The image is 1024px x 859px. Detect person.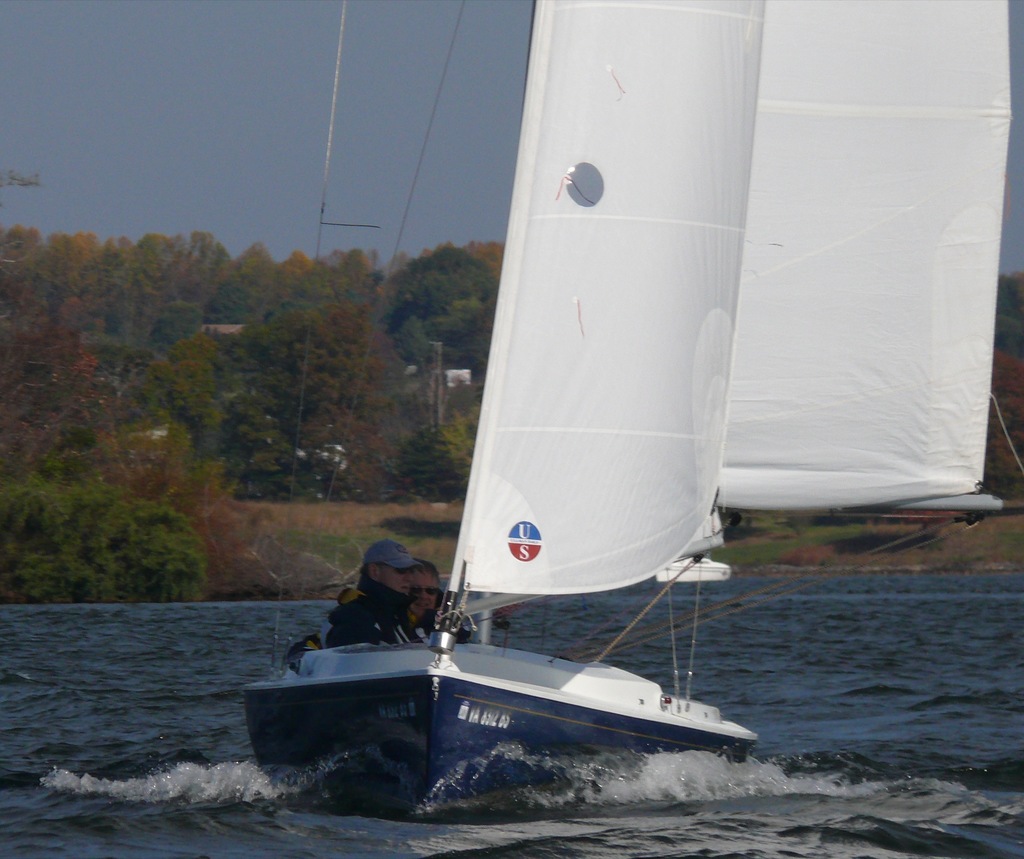
Detection: (x1=329, y1=540, x2=417, y2=650).
